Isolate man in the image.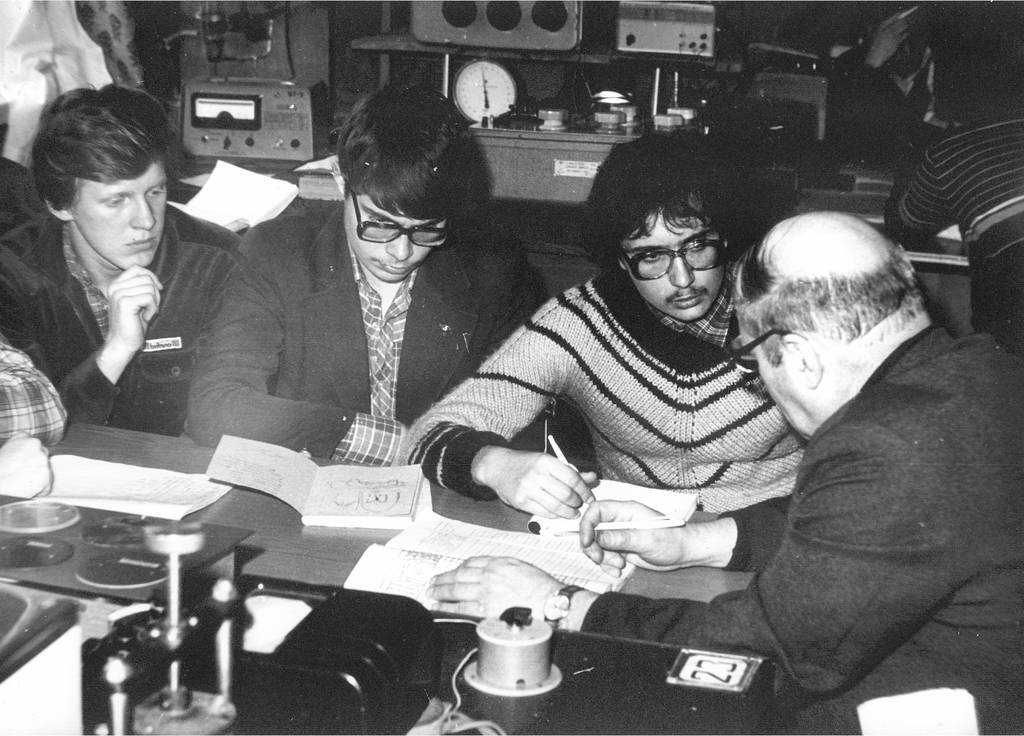
Isolated region: 17 92 248 497.
